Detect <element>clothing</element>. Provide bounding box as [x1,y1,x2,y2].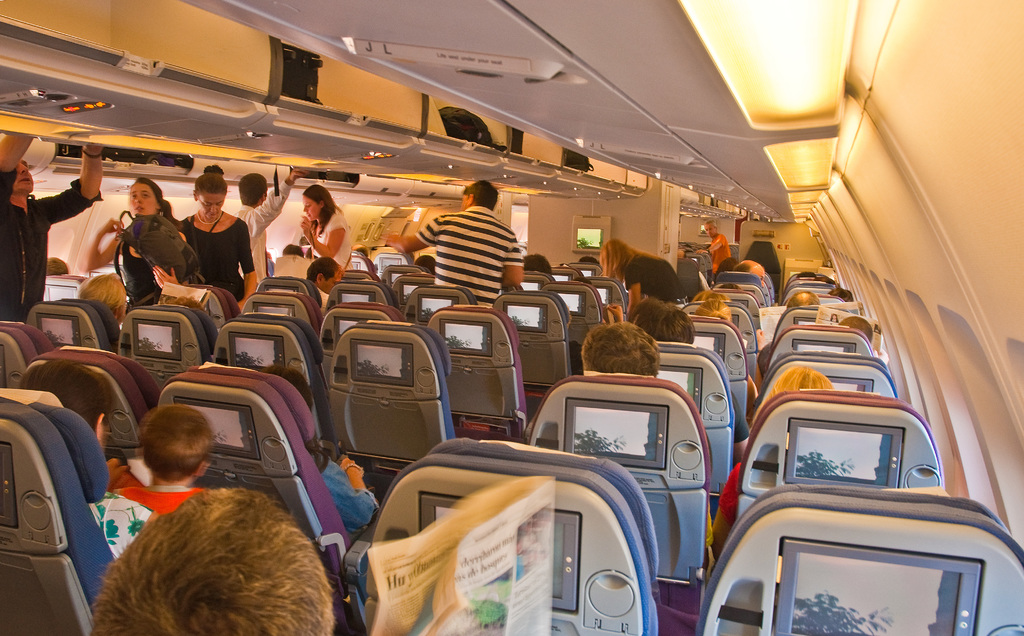
[112,482,200,516].
